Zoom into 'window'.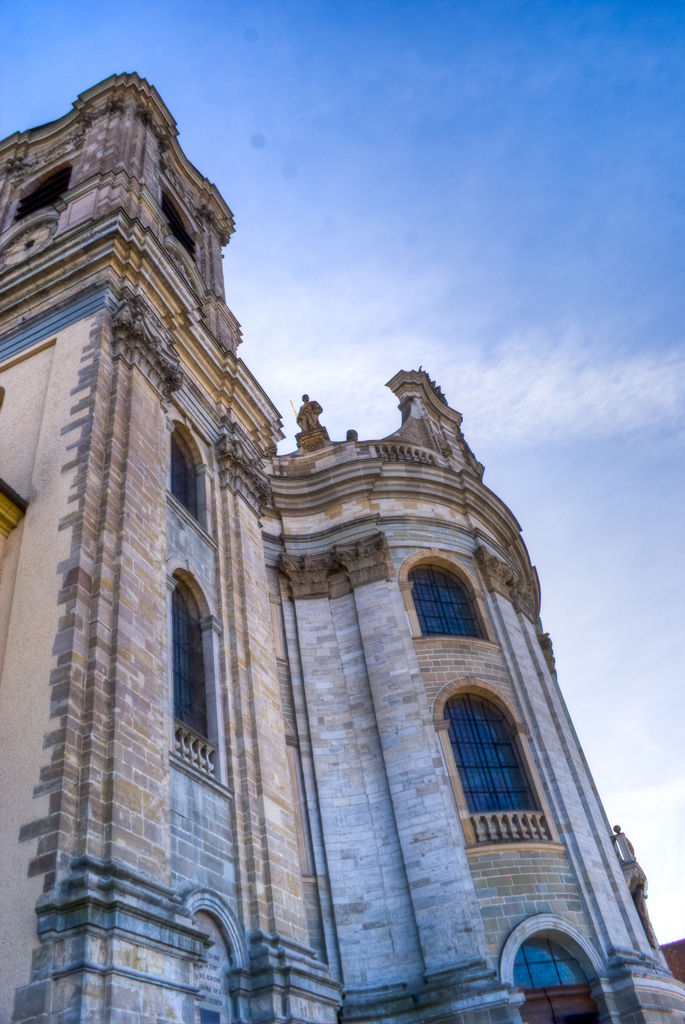
Zoom target: (x1=410, y1=560, x2=485, y2=639).
